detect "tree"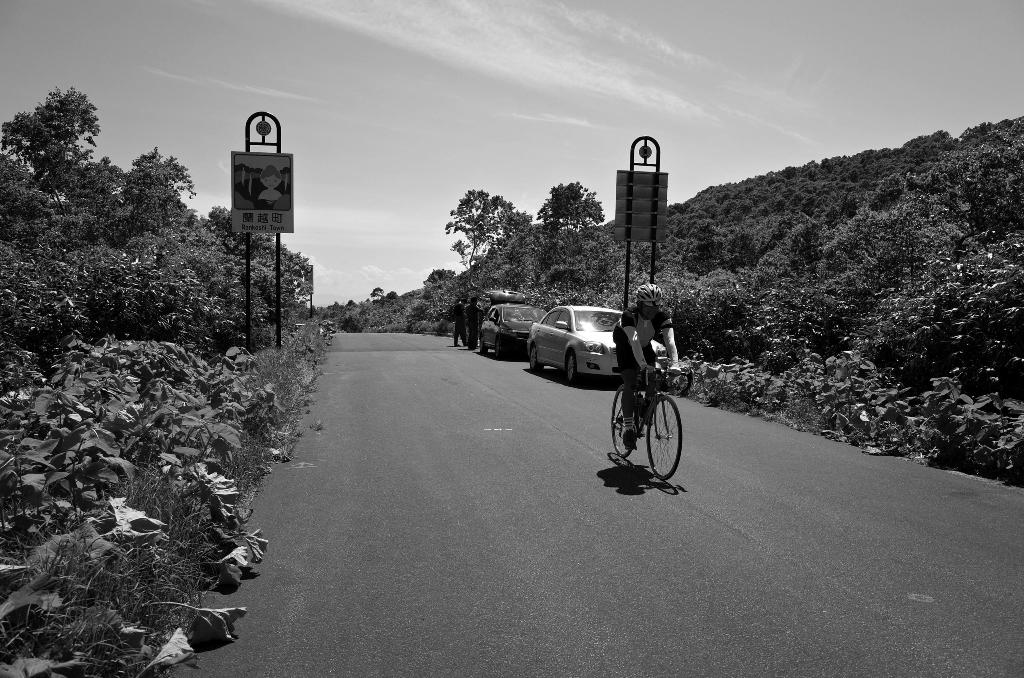
422/168/564/383
